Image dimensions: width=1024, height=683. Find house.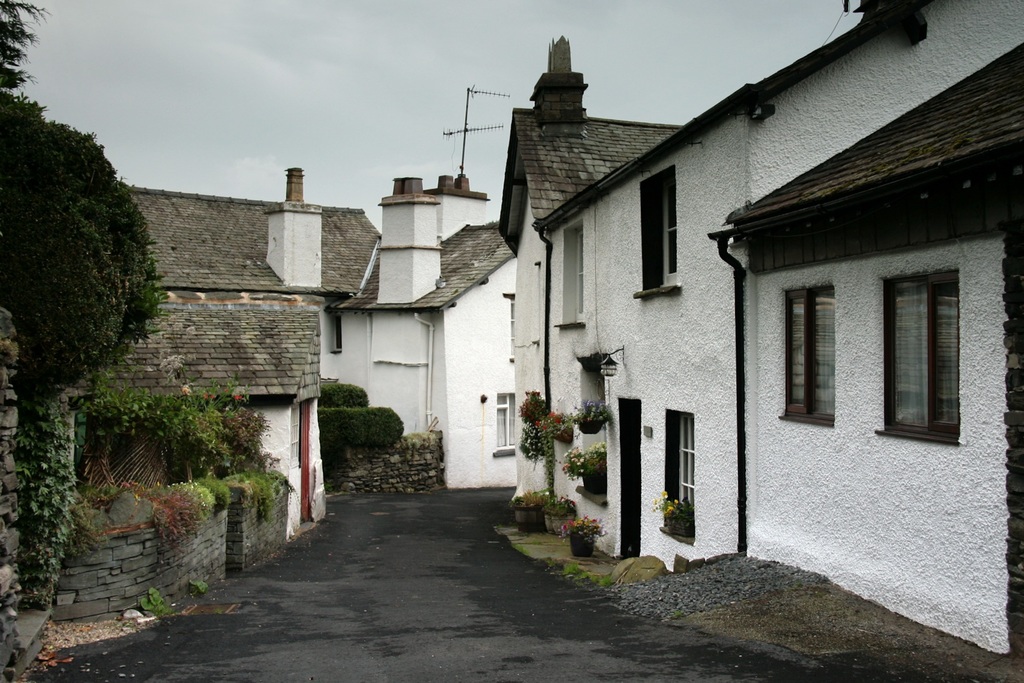
l=76, t=161, r=383, b=534.
